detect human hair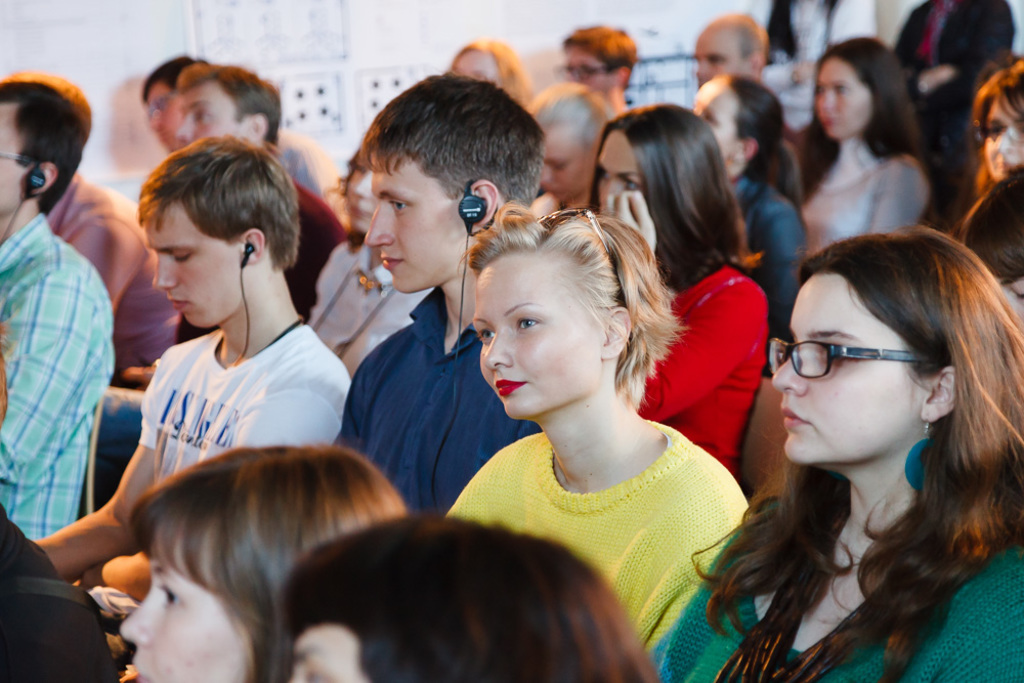
bbox(1, 68, 96, 152)
